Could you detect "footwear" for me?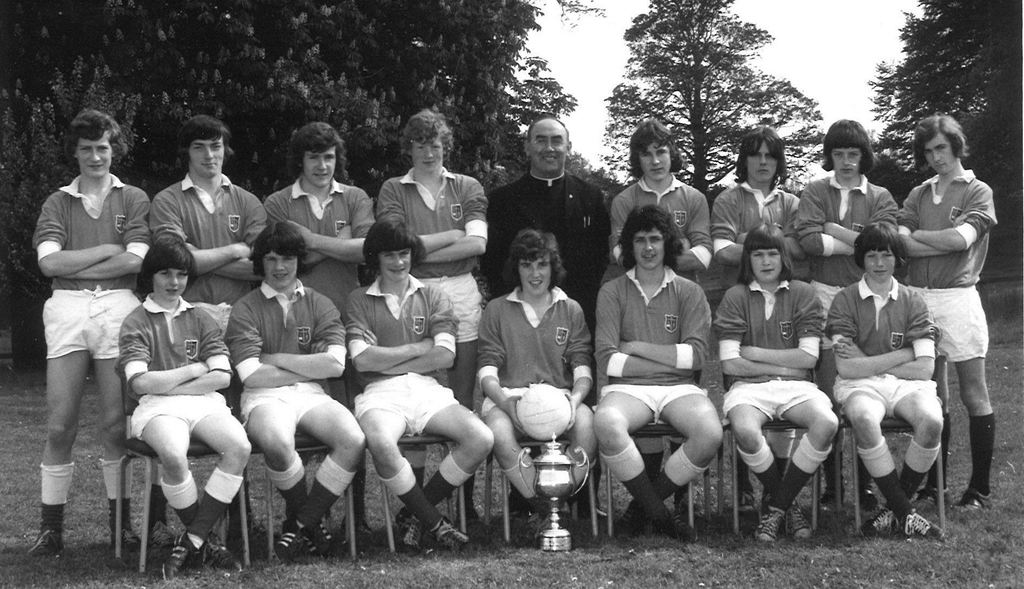
Detection result: bbox=(555, 515, 581, 537).
